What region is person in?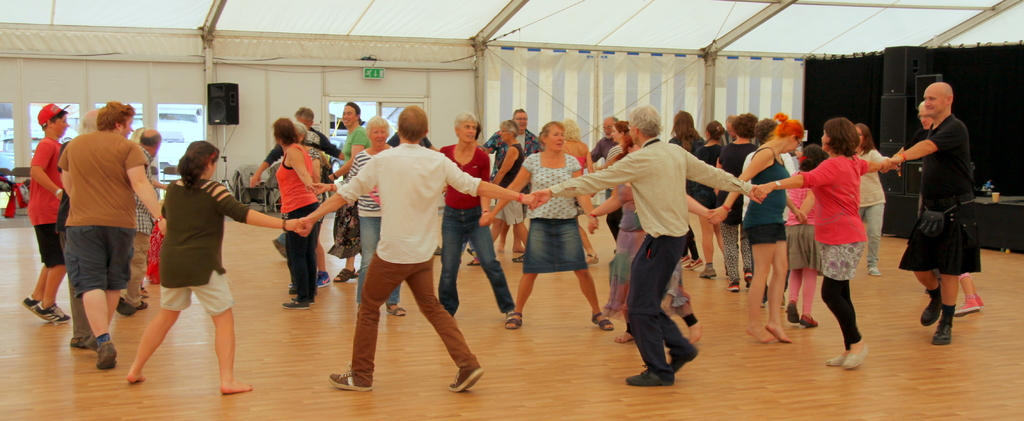
[left=298, top=103, right=534, bottom=399].
